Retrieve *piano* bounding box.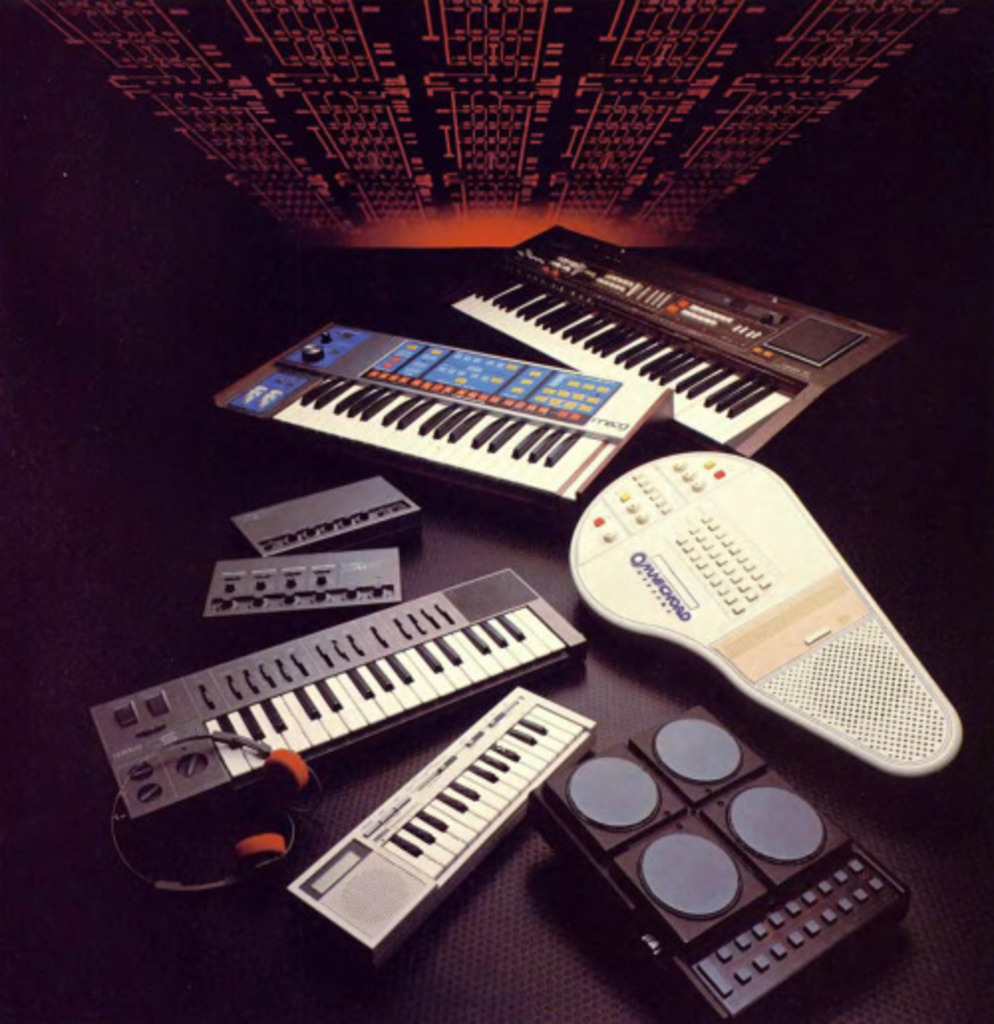
Bounding box: bbox(91, 555, 592, 843).
